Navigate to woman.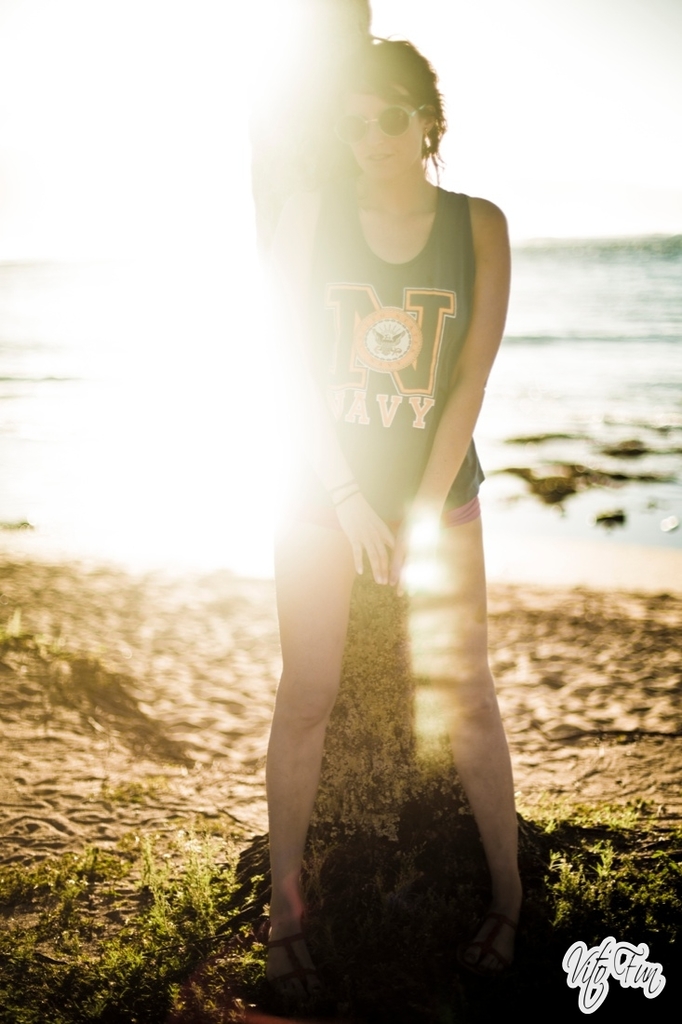
Navigation target: region(236, 0, 523, 997).
